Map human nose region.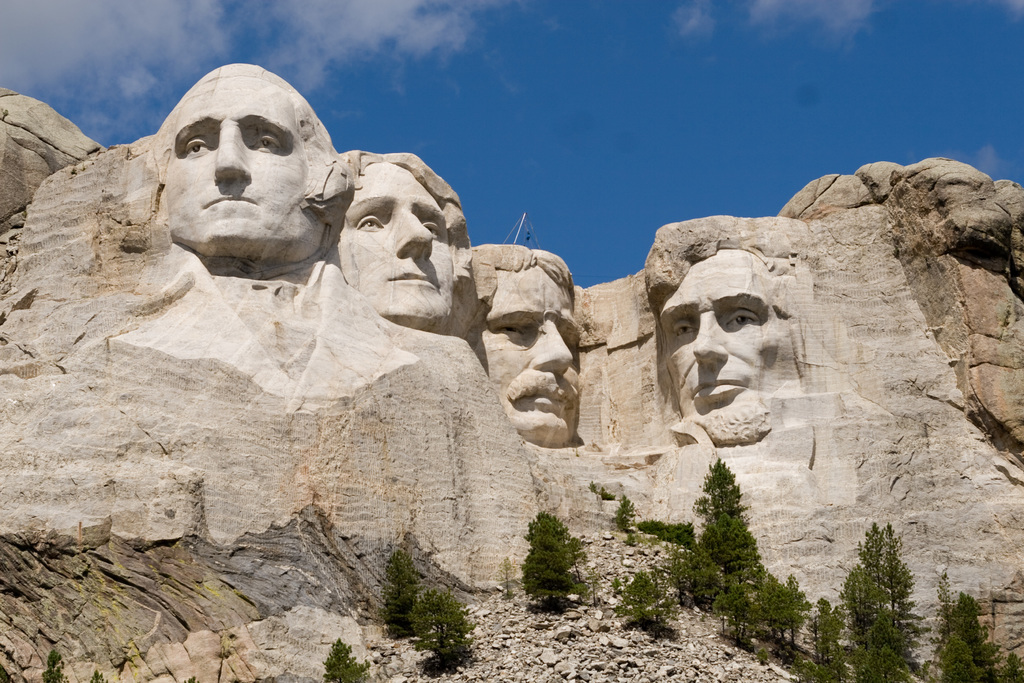
Mapped to (x1=214, y1=124, x2=253, y2=186).
